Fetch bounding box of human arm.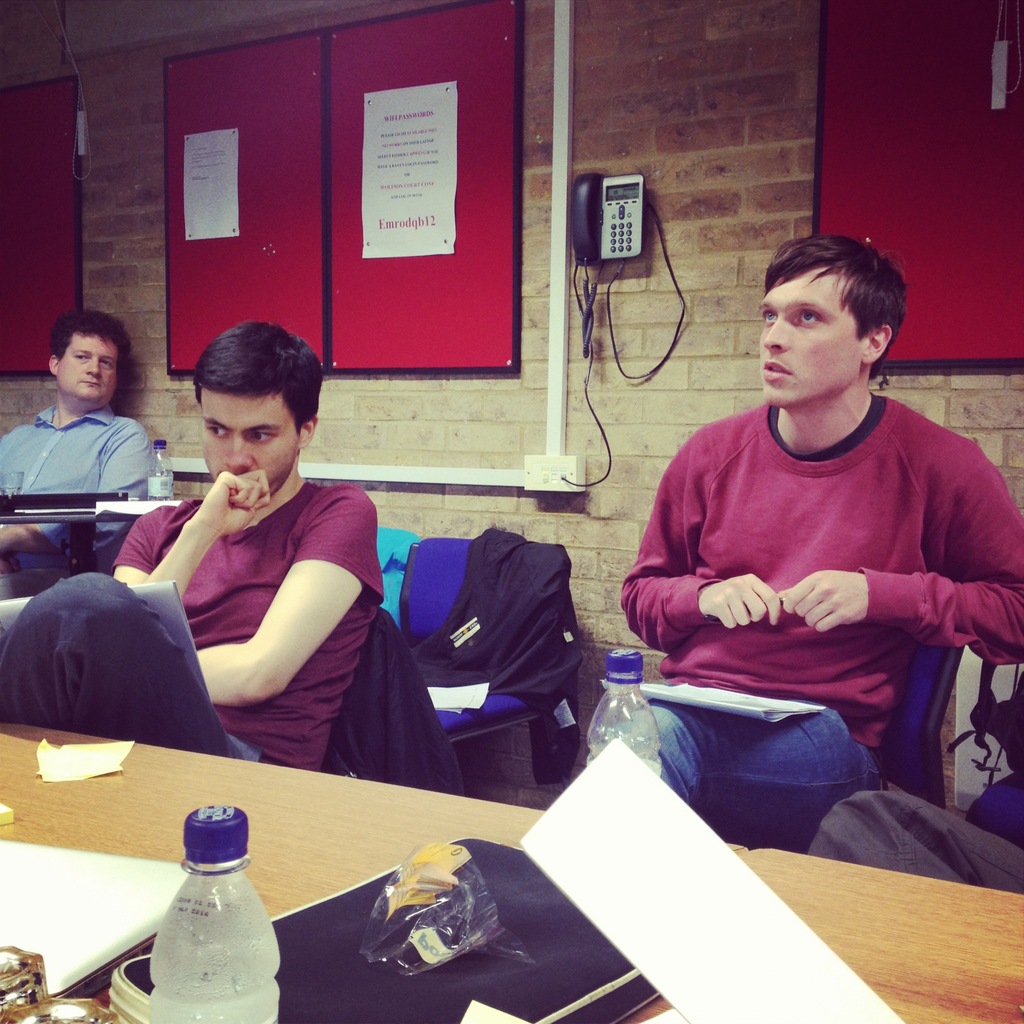
Bbox: <bbox>187, 479, 379, 719</bbox>.
